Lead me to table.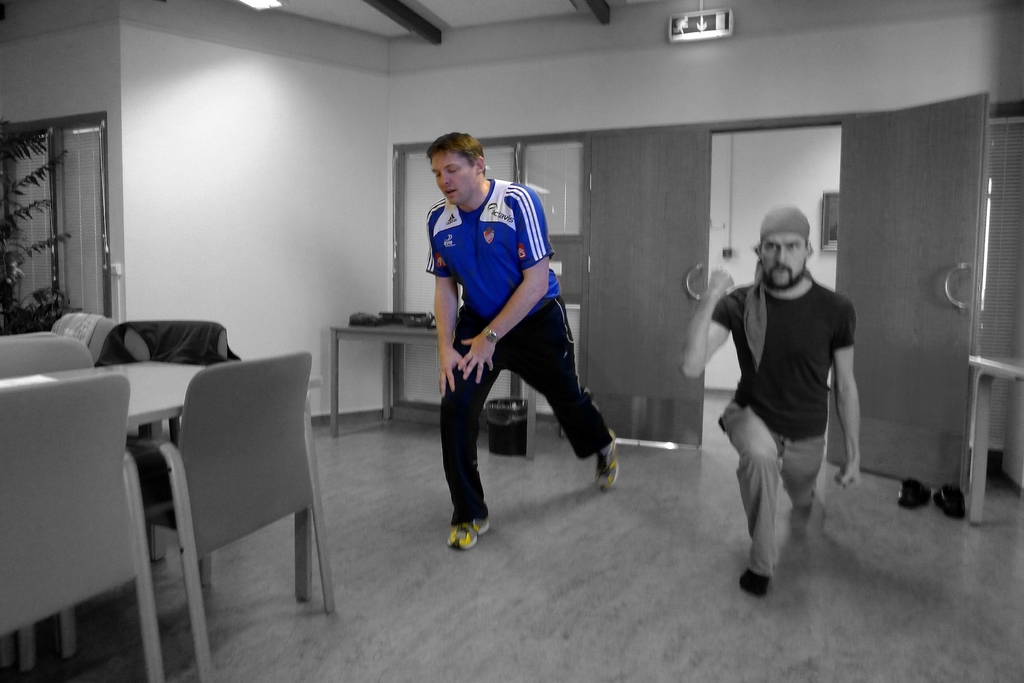
Lead to <region>12, 360, 344, 646</region>.
